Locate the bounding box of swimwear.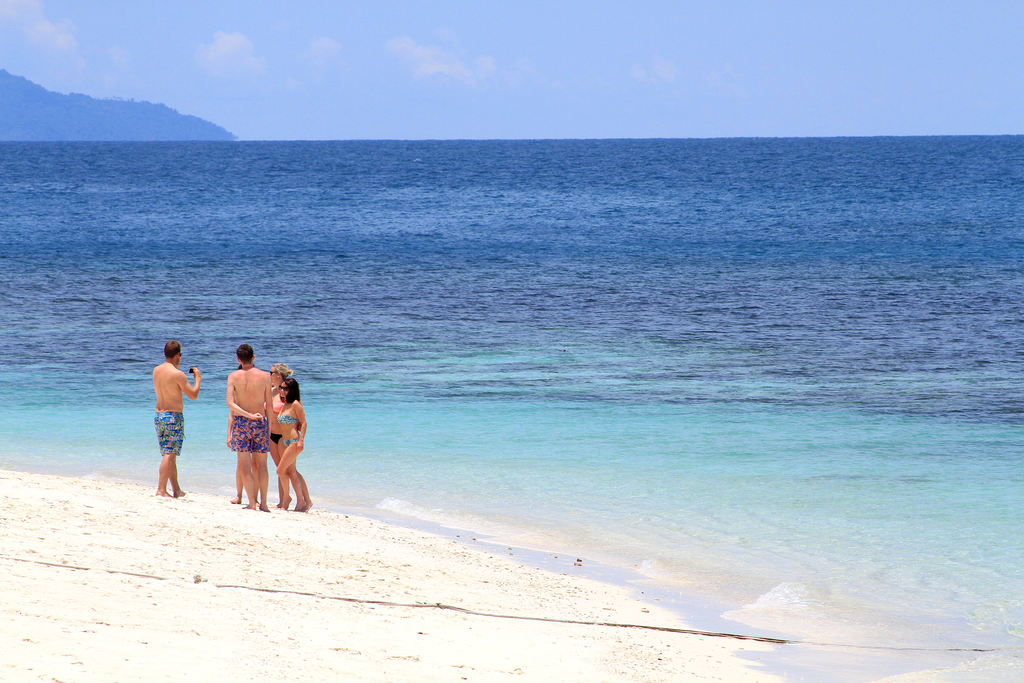
Bounding box: box=[267, 434, 284, 447].
